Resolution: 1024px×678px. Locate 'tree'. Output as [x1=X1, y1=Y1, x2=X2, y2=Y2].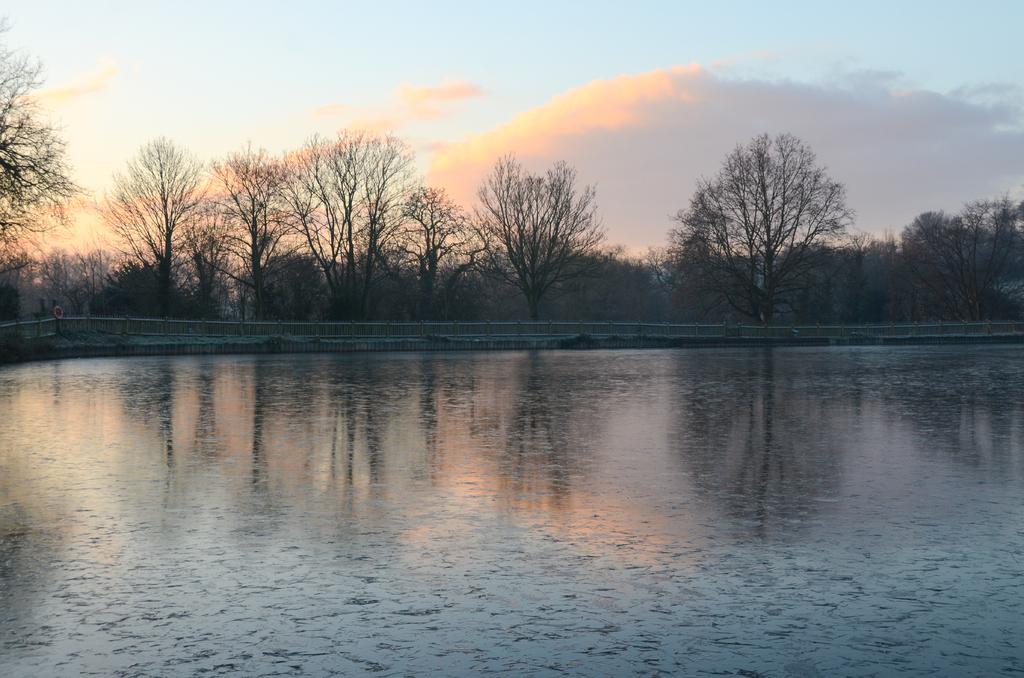
[x1=268, y1=120, x2=419, y2=318].
